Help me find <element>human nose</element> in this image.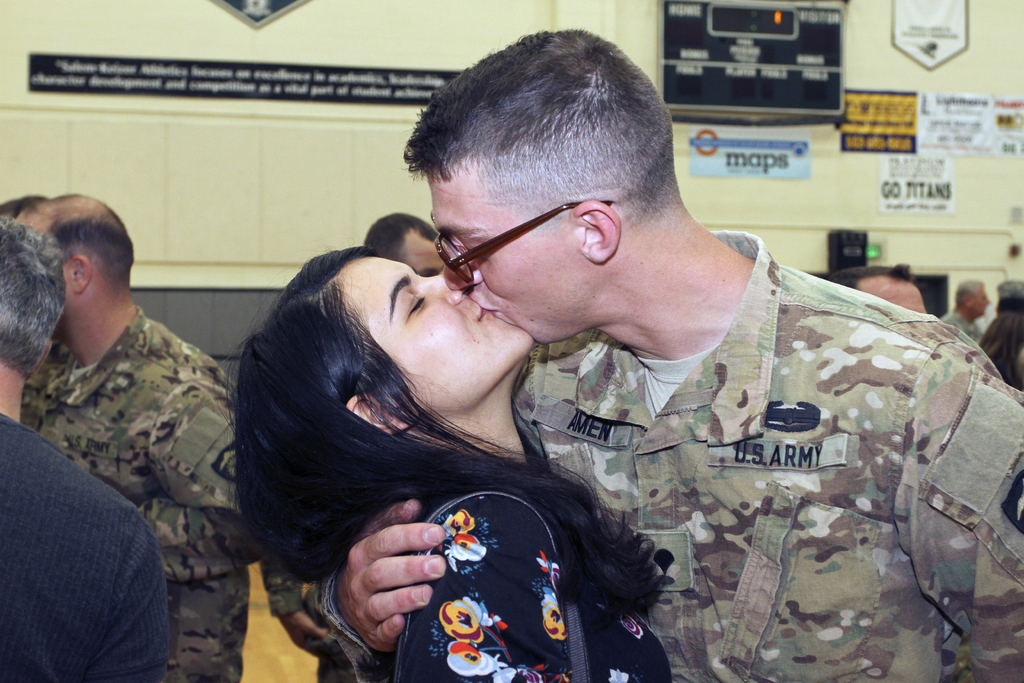
Found it: bbox=(439, 255, 484, 293).
